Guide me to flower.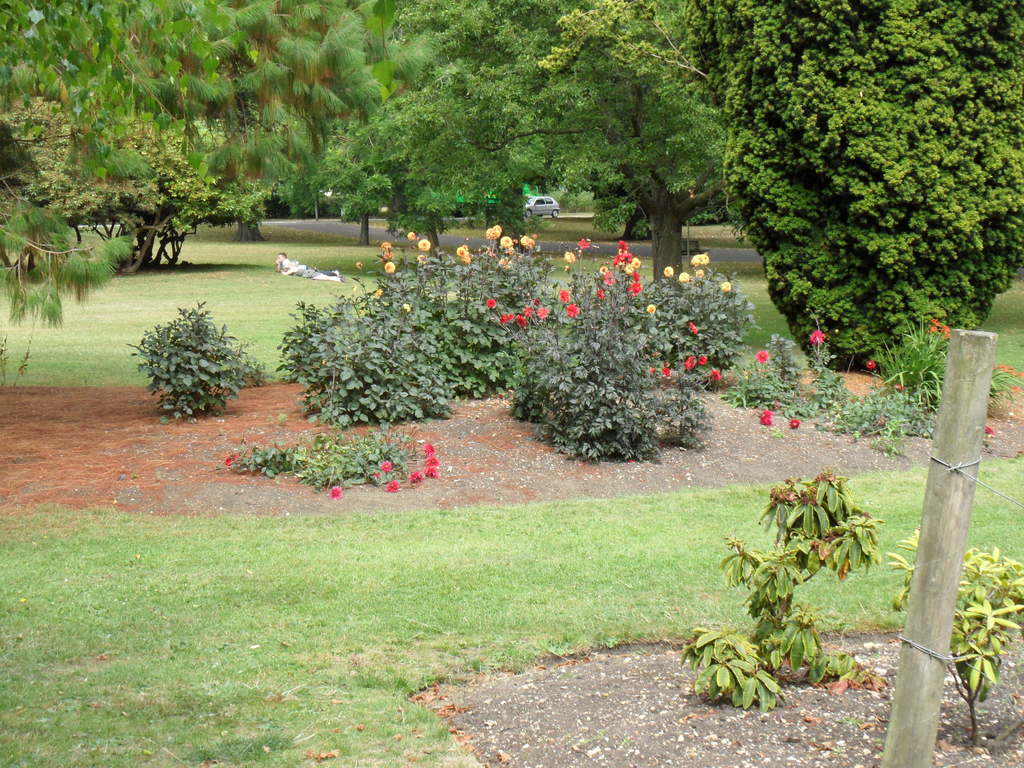
Guidance: region(380, 261, 400, 278).
